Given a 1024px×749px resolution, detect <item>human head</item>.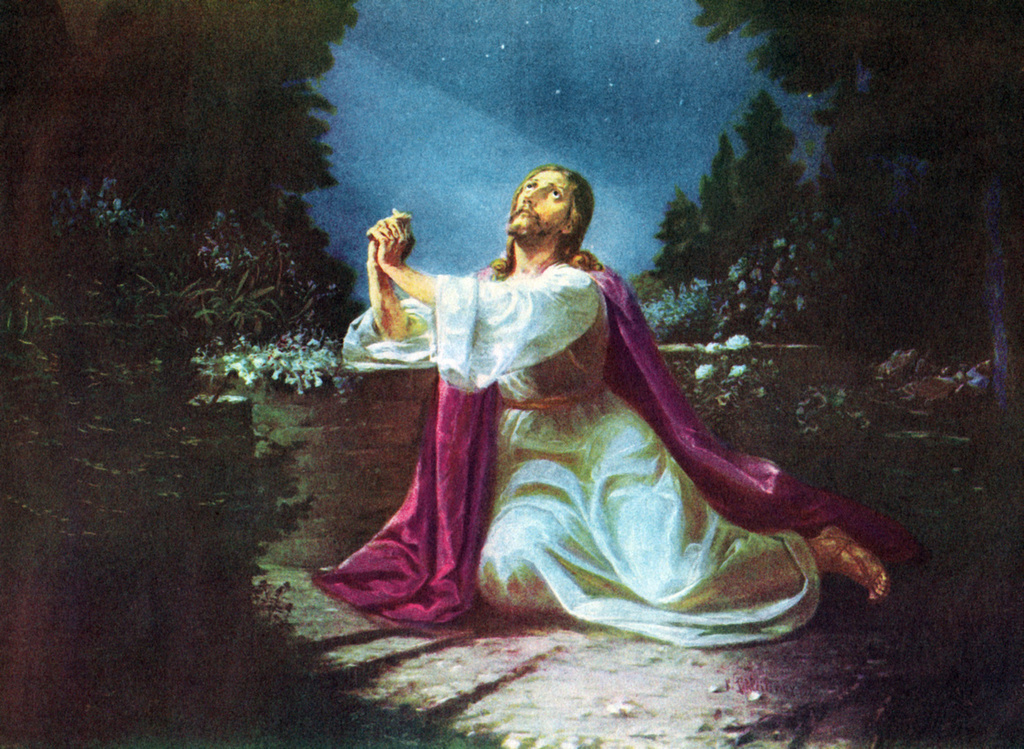
x1=500, y1=163, x2=595, y2=258.
